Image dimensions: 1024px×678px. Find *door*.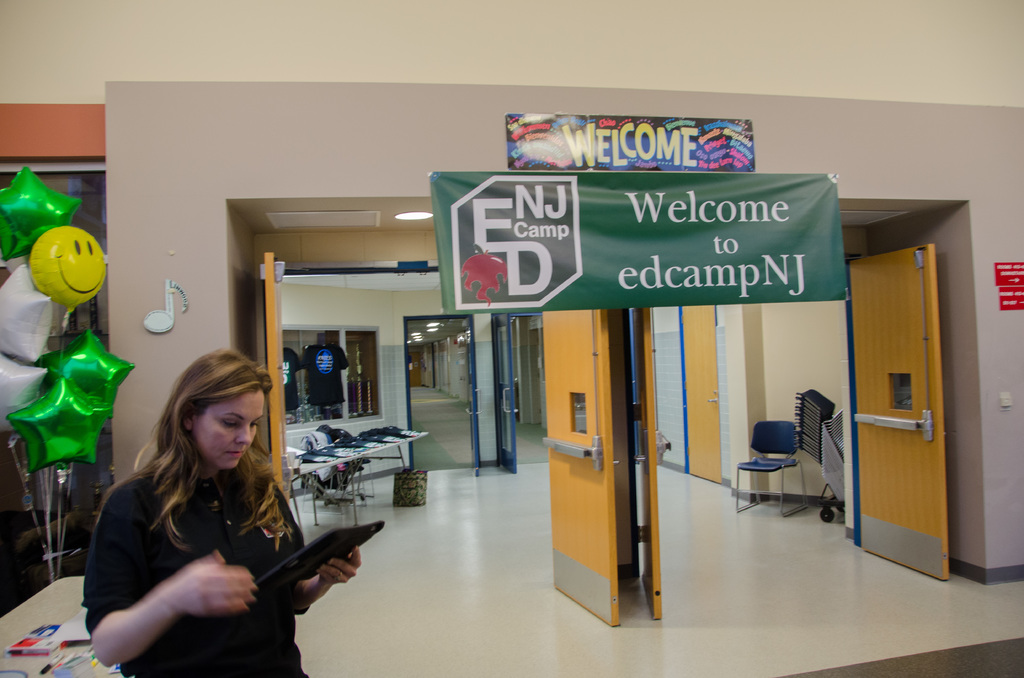
l=632, t=302, r=666, b=621.
